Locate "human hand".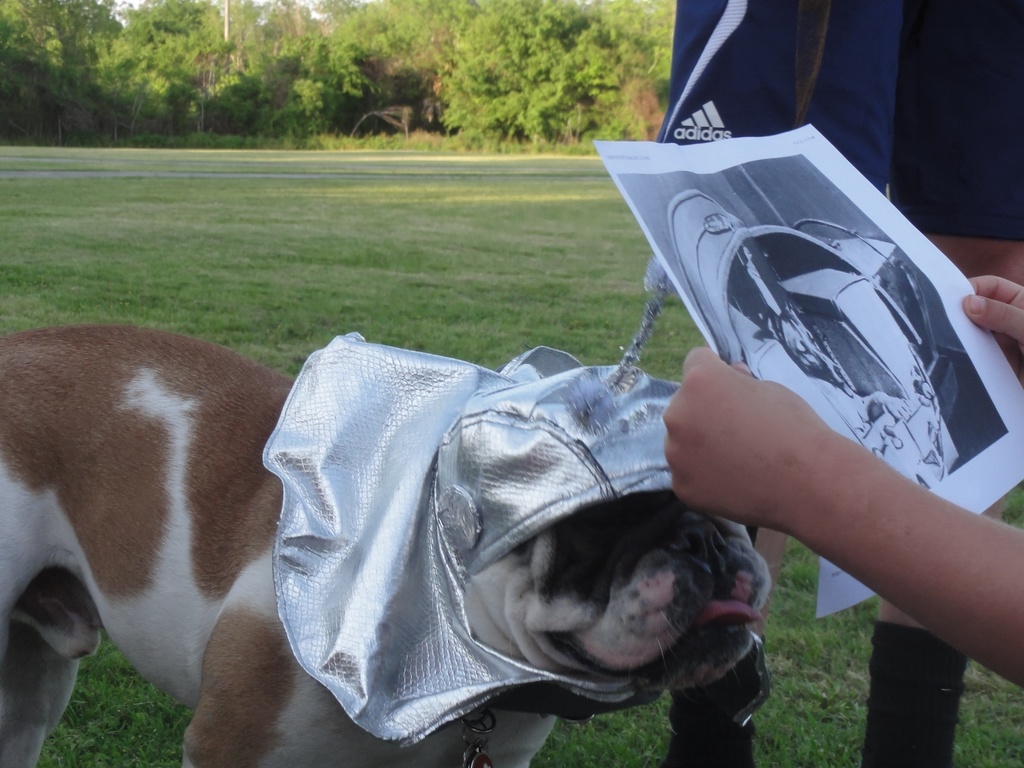
Bounding box: detection(970, 271, 1023, 385).
